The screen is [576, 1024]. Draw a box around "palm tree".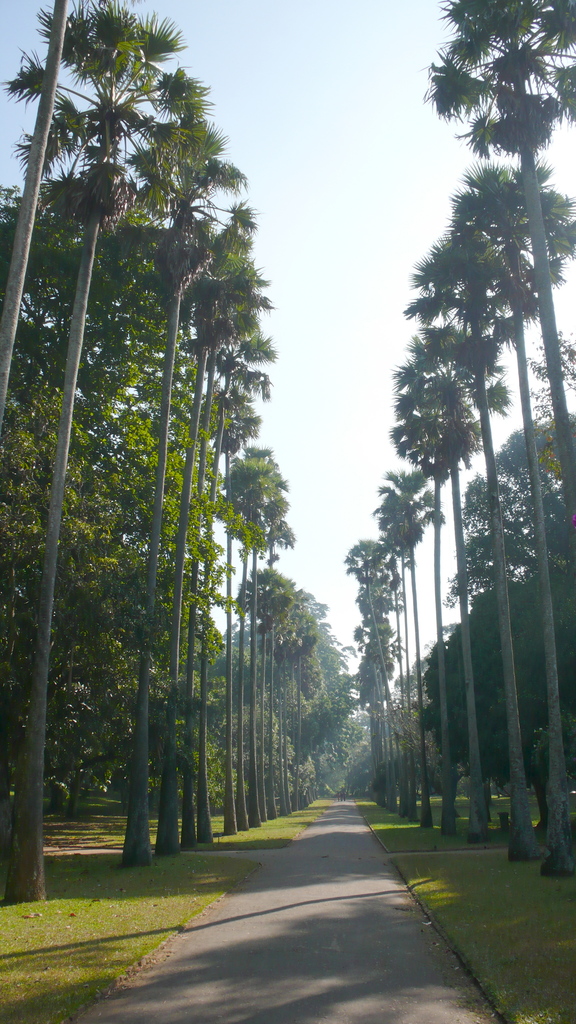
bbox=(348, 535, 383, 790).
